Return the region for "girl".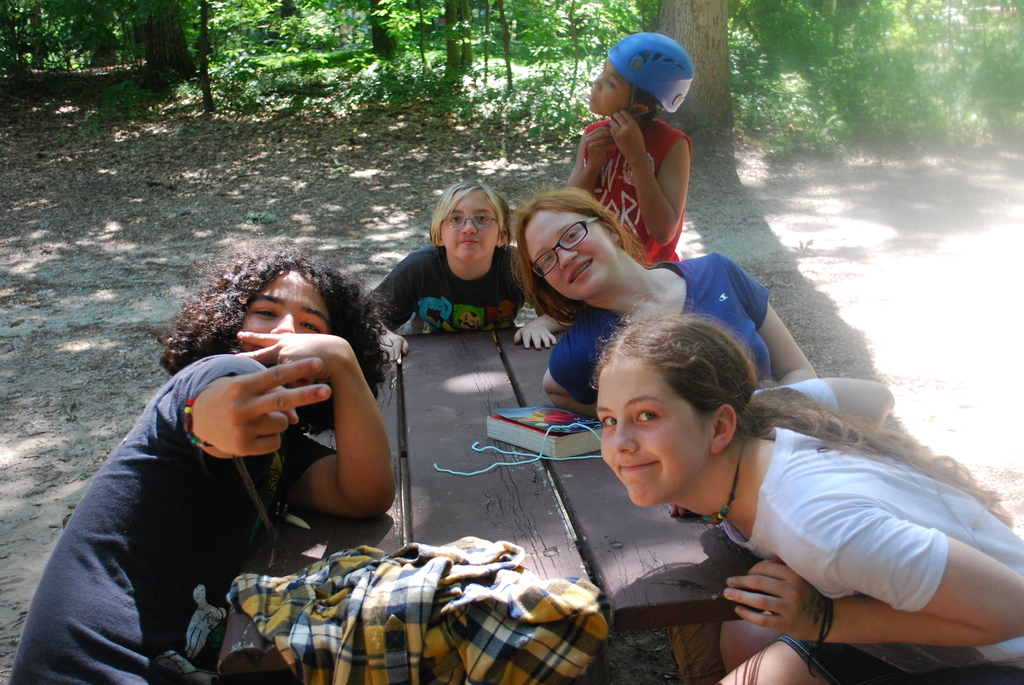
x1=12, y1=233, x2=397, y2=684.
